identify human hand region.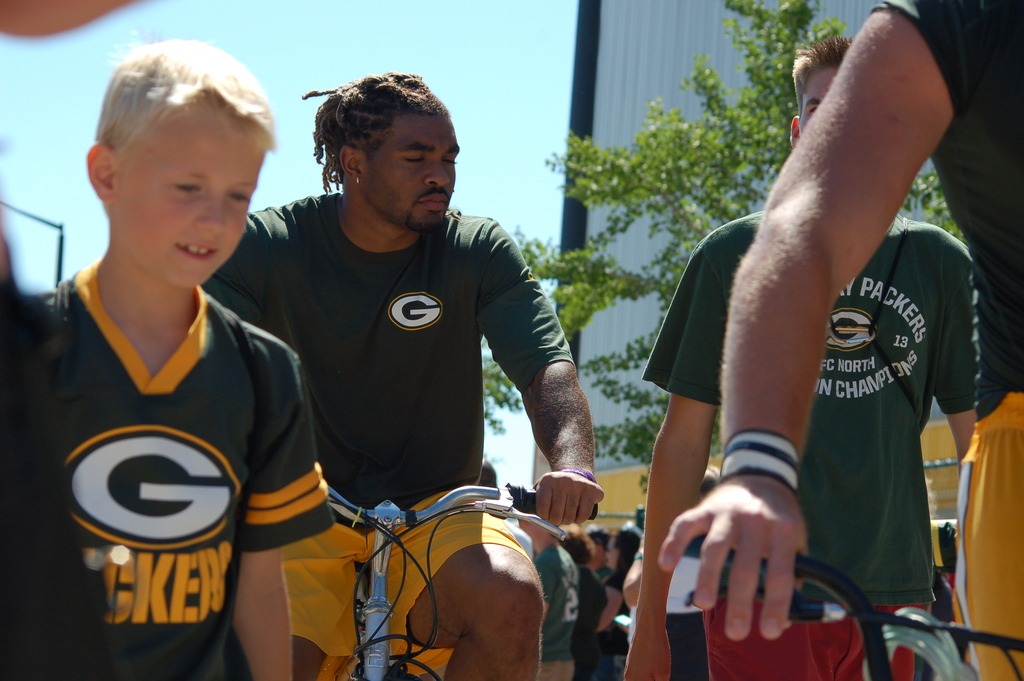
Region: locate(532, 473, 607, 542).
